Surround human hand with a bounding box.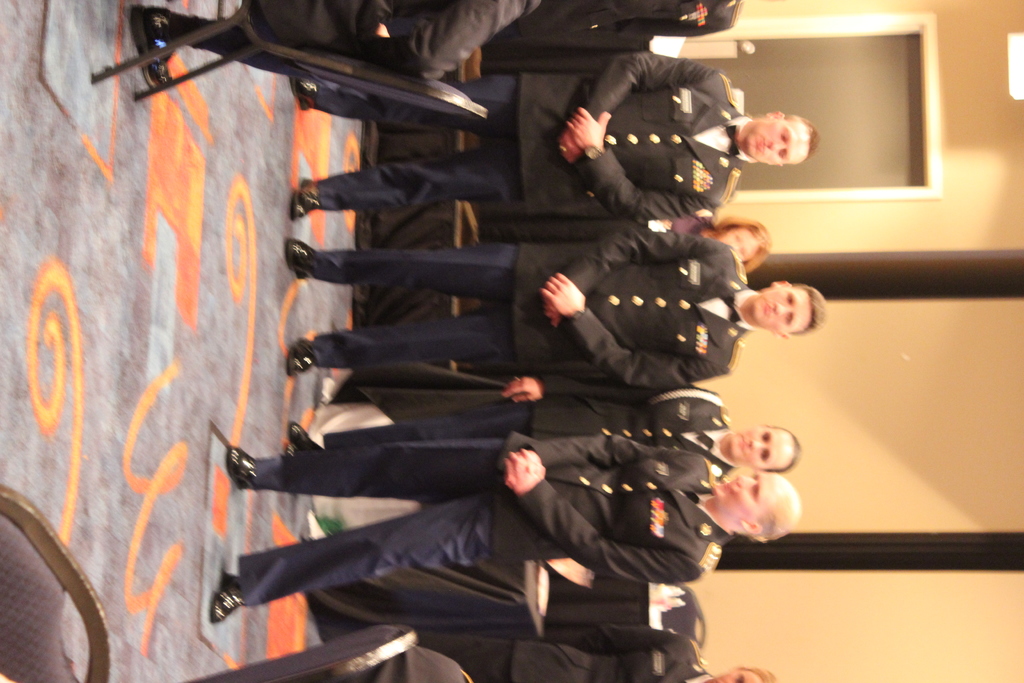
left=559, top=94, right=625, bottom=165.
